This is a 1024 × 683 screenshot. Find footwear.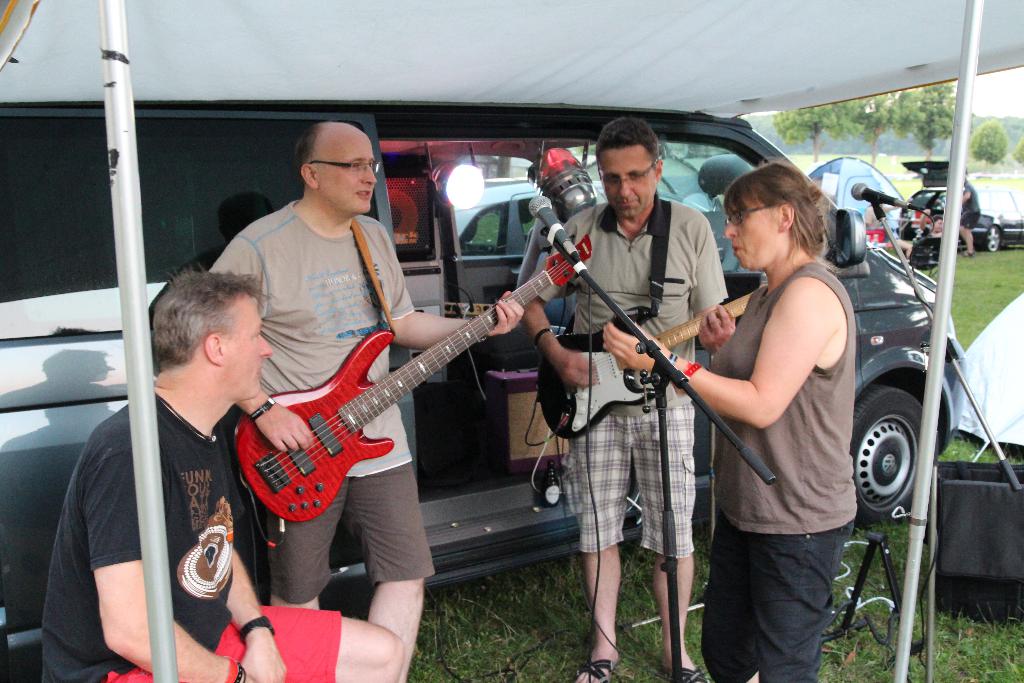
Bounding box: {"left": 575, "top": 653, "right": 621, "bottom": 682}.
